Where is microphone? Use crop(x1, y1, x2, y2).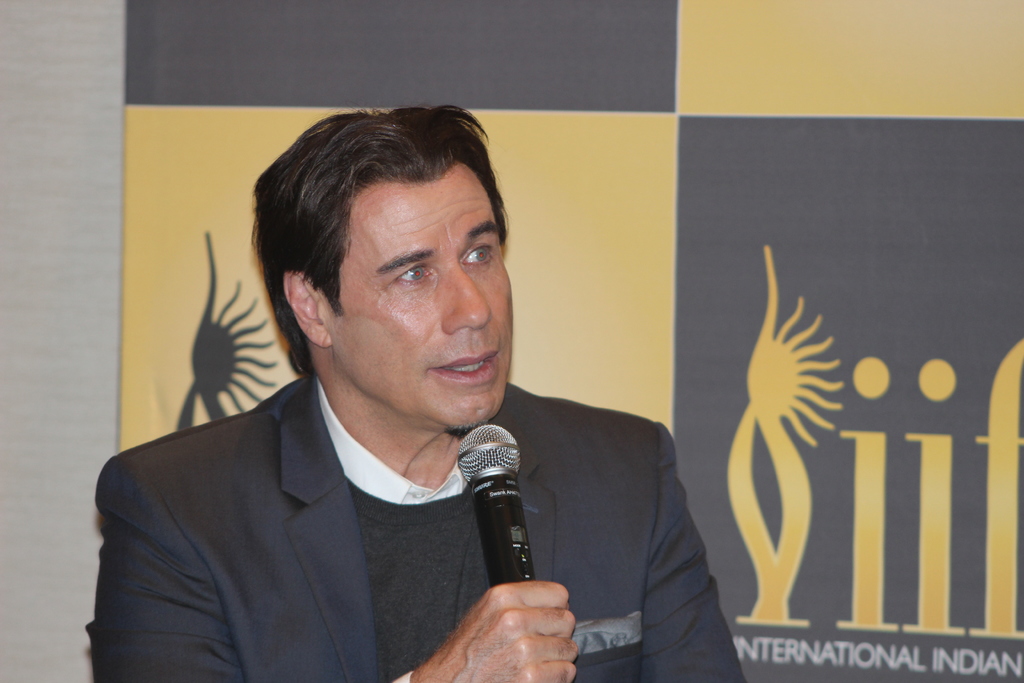
crop(448, 424, 548, 593).
